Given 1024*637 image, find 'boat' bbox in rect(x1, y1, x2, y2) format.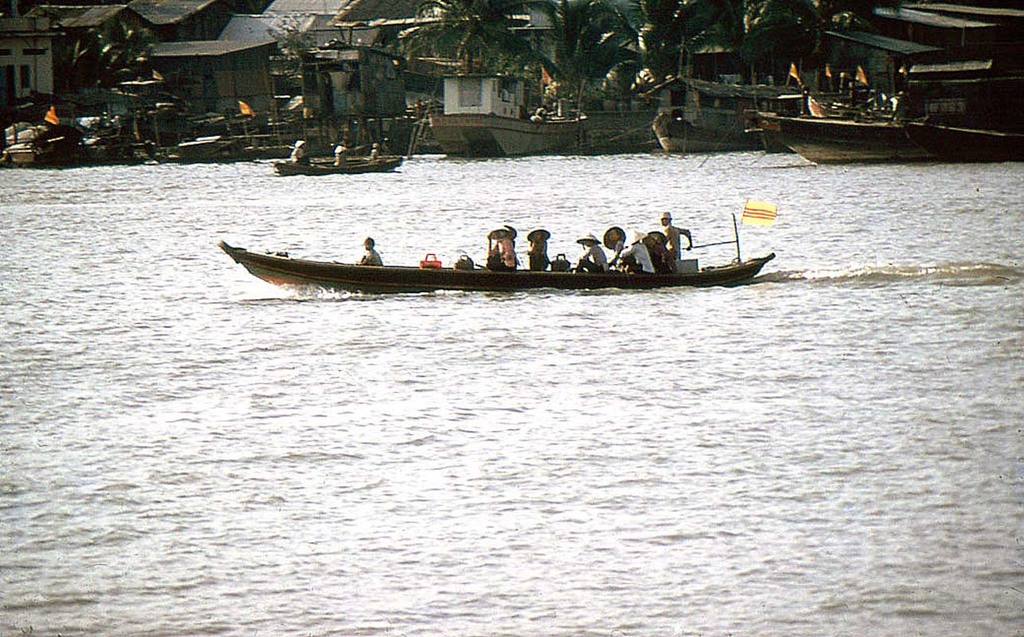
rect(174, 136, 244, 162).
